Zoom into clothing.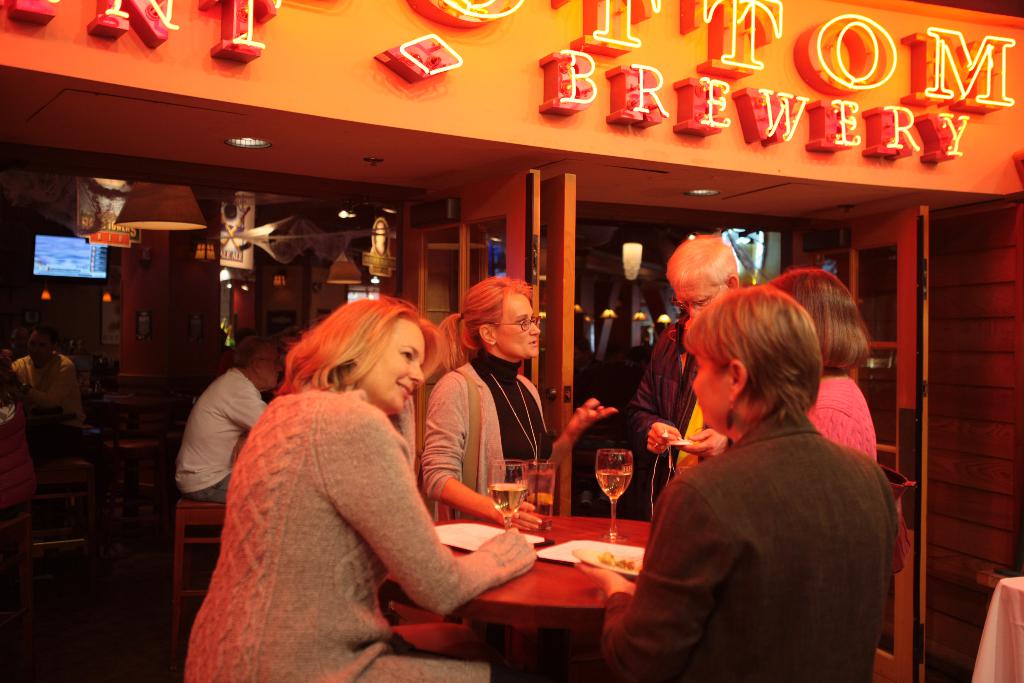
Zoom target: [left=12, top=352, right=76, bottom=410].
